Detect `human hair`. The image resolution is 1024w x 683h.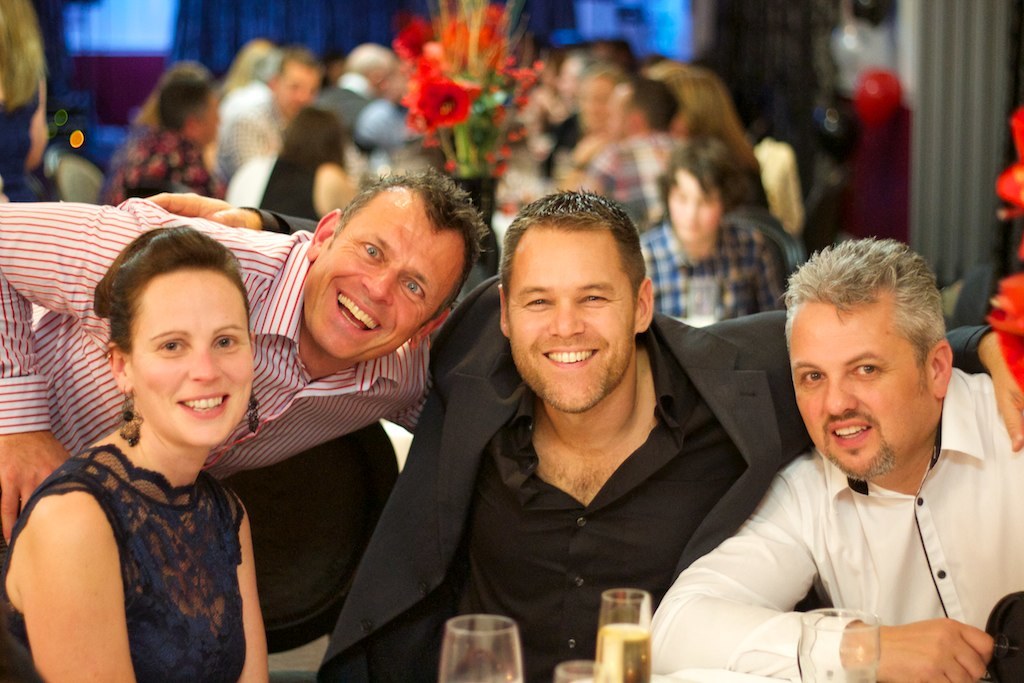
[274, 46, 326, 83].
